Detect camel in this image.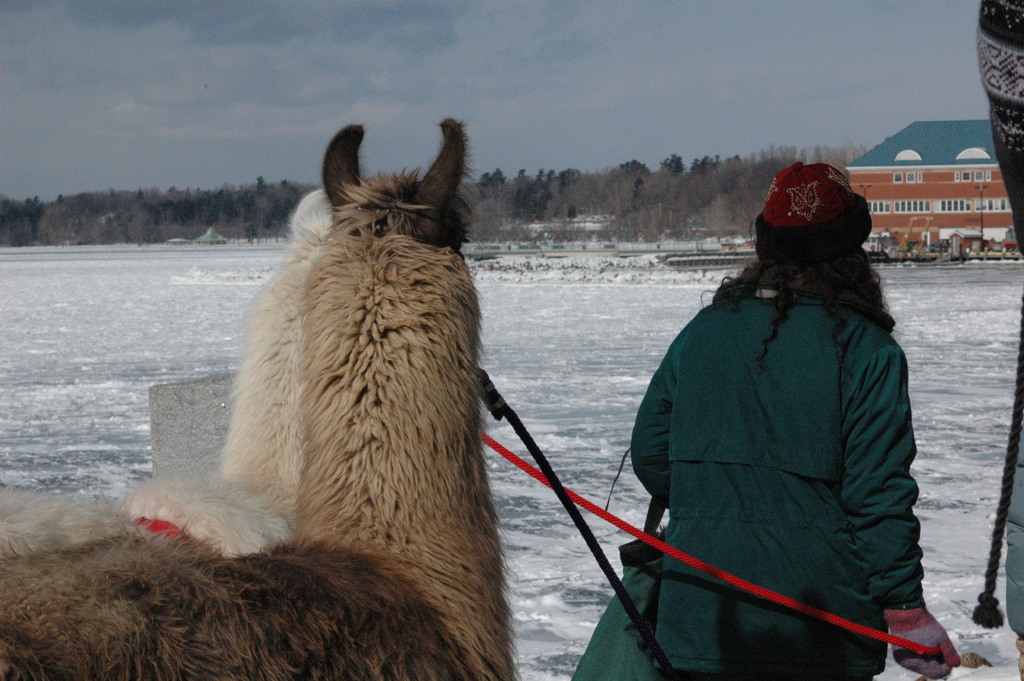
Detection: BBox(0, 188, 345, 553).
